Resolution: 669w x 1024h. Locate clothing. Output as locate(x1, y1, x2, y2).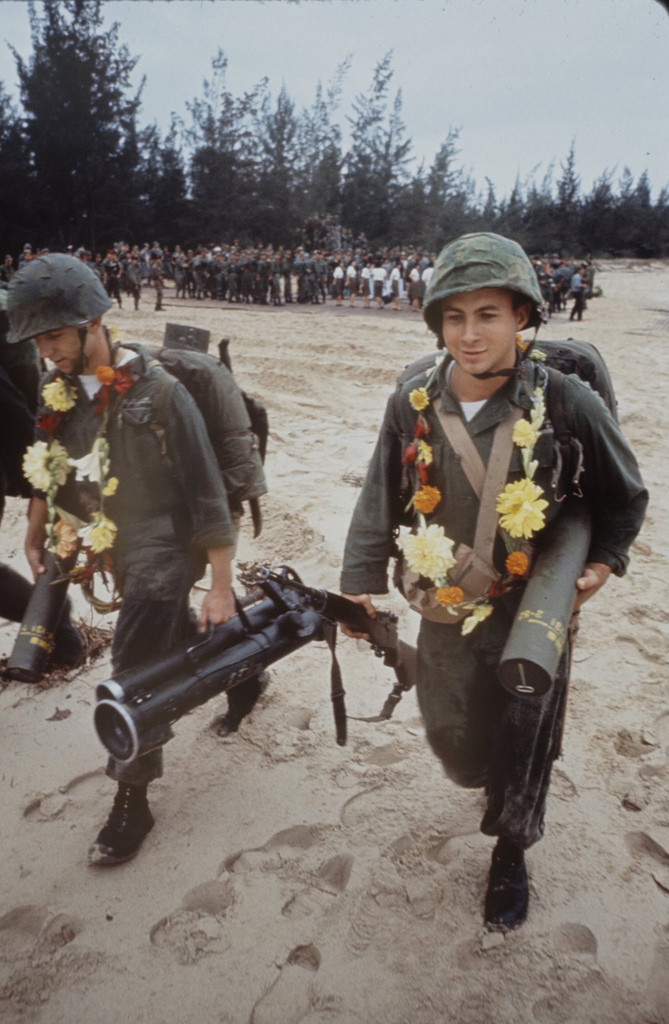
locate(336, 346, 650, 851).
